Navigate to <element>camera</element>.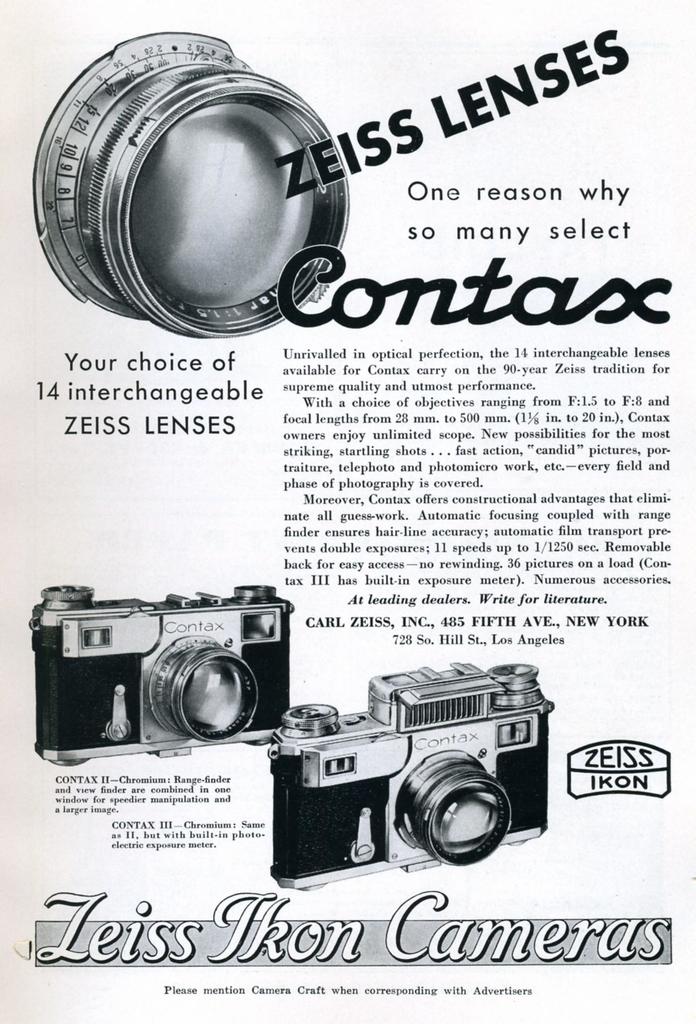
Navigation target: box(29, 577, 288, 769).
